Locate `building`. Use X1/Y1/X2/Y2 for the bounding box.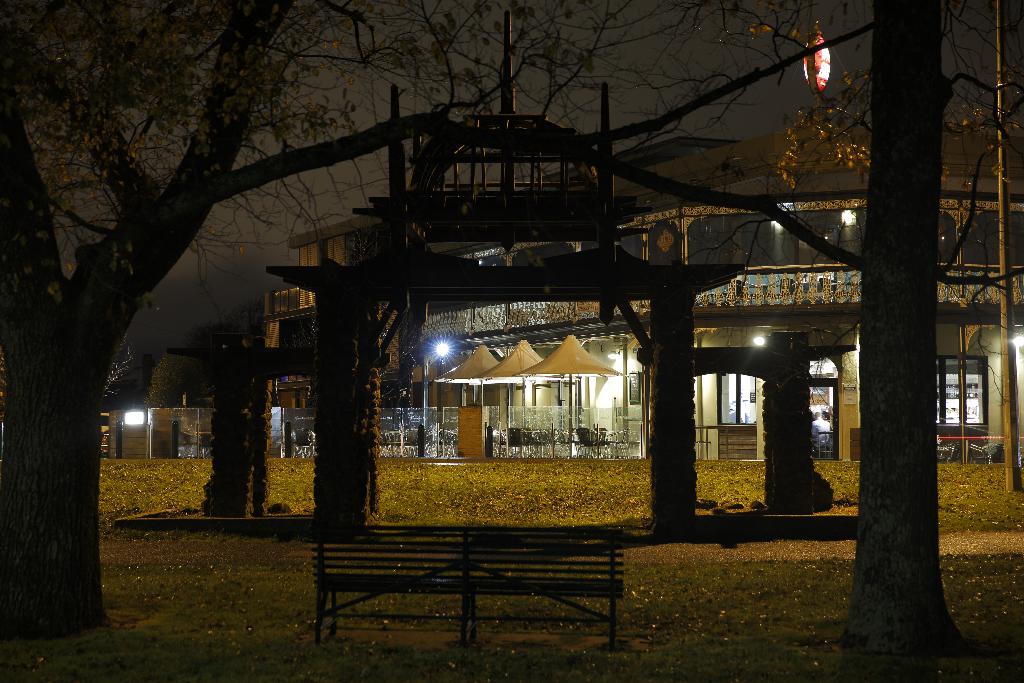
102/133/1023/466.
